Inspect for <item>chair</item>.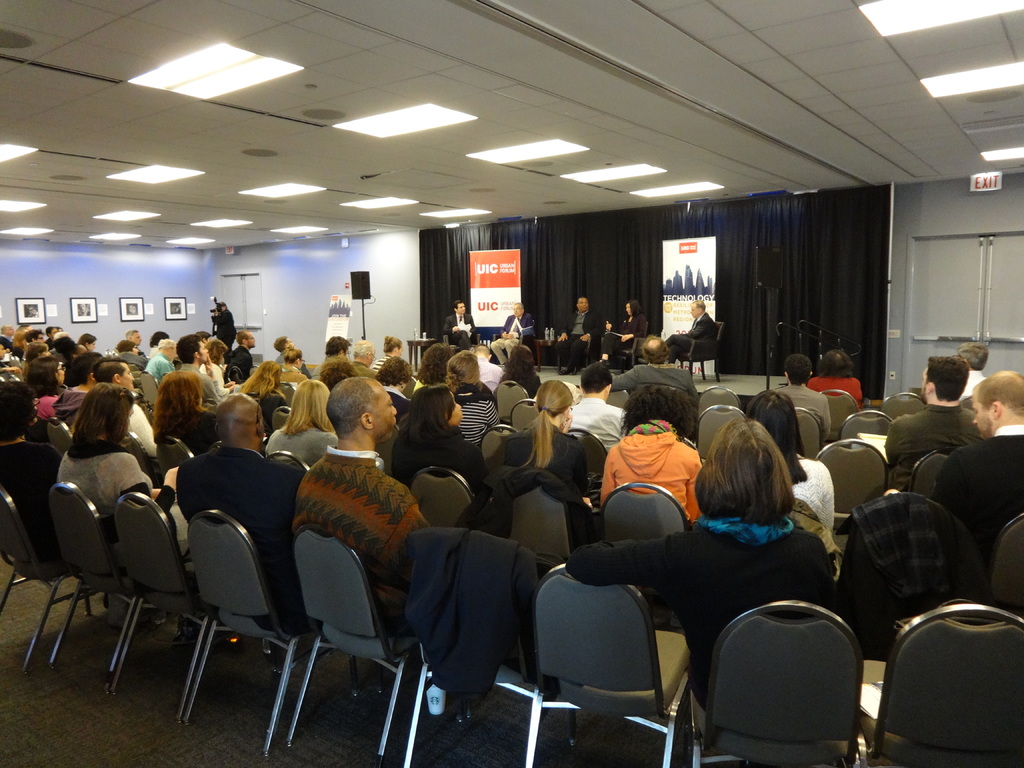
Inspection: <region>501, 468, 580, 573</region>.
